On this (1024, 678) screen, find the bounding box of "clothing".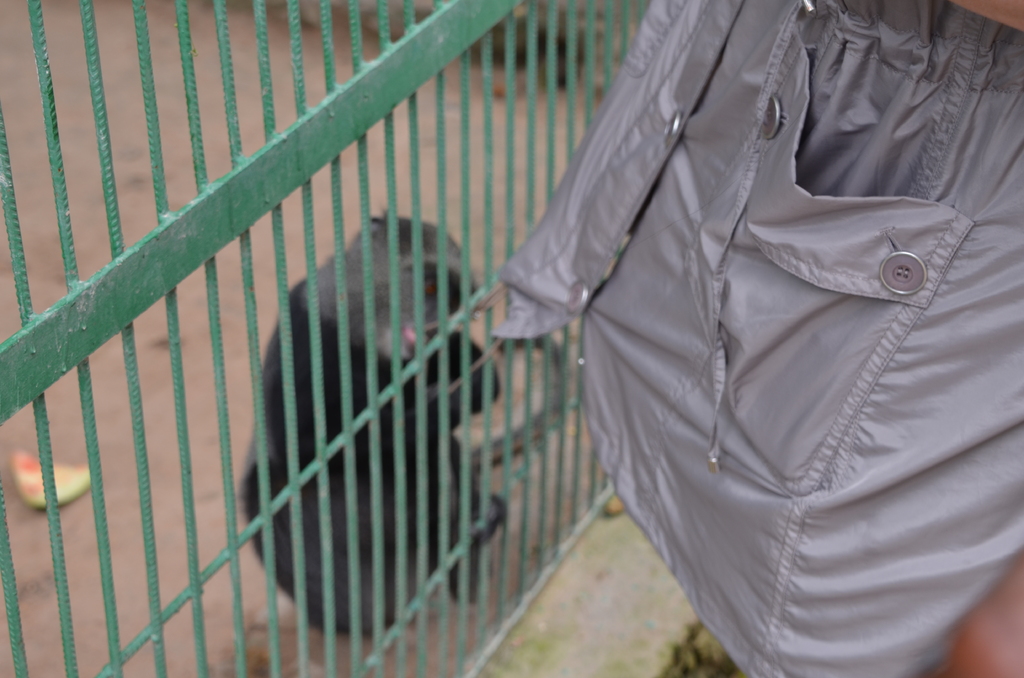
Bounding box: Rect(234, 206, 502, 636).
